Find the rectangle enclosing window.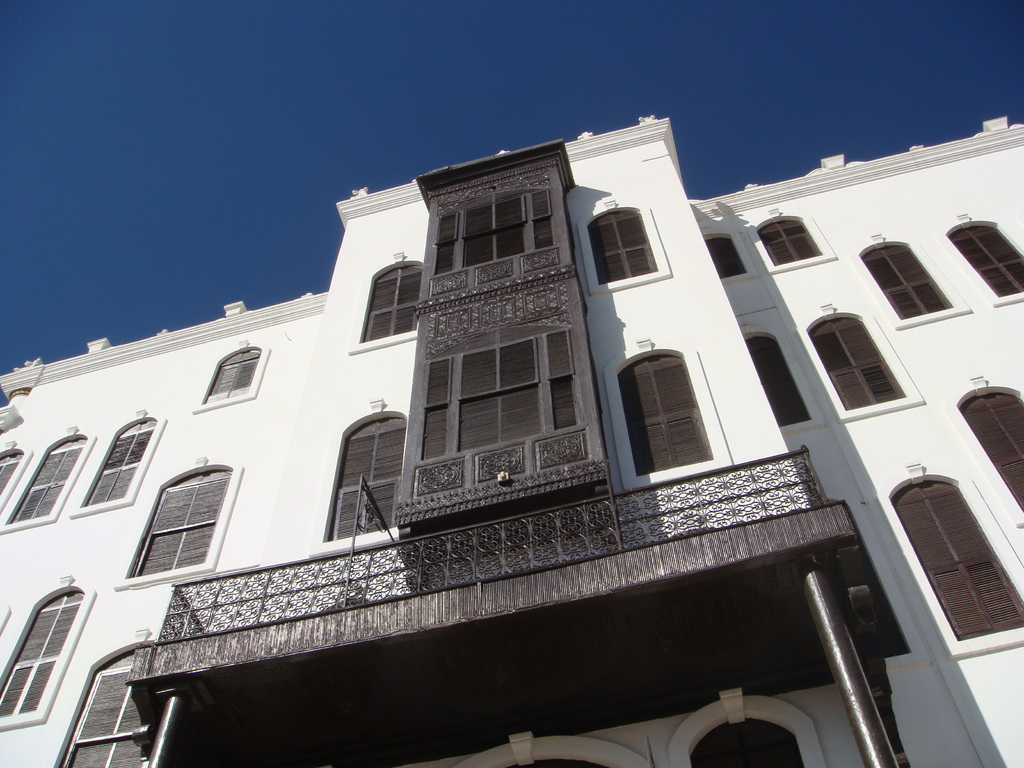
x1=0, y1=442, x2=13, y2=521.
